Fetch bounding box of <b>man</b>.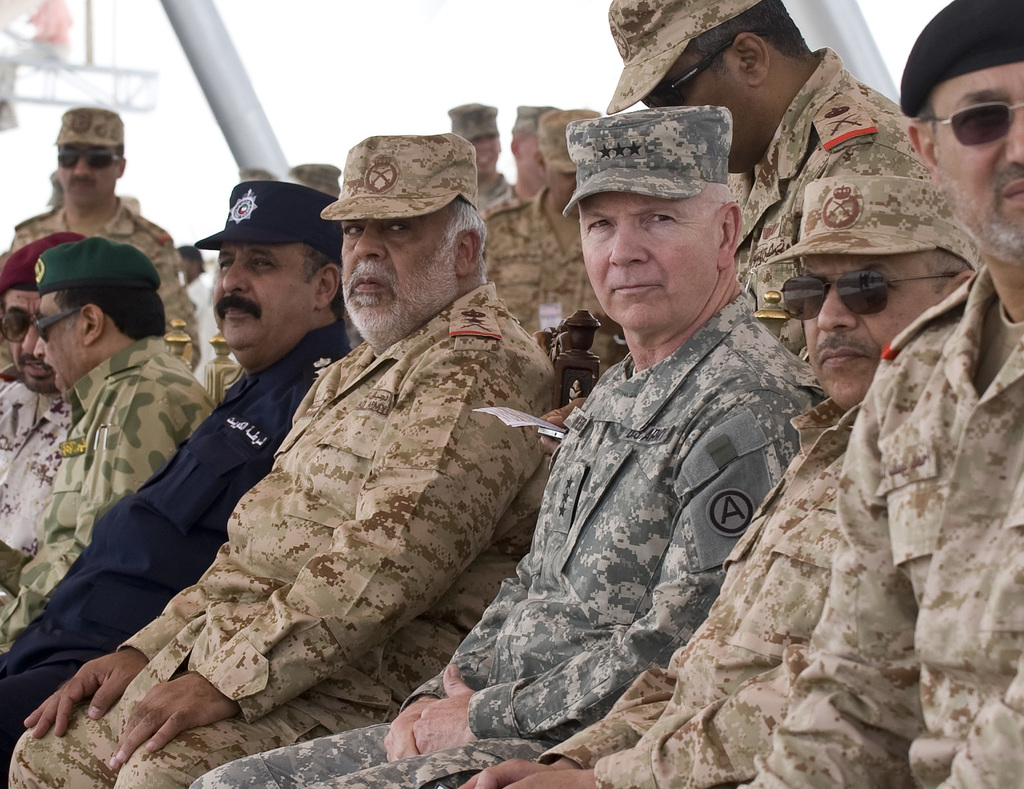
Bbox: x1=479, y1=103, x2=565, y2=210.
